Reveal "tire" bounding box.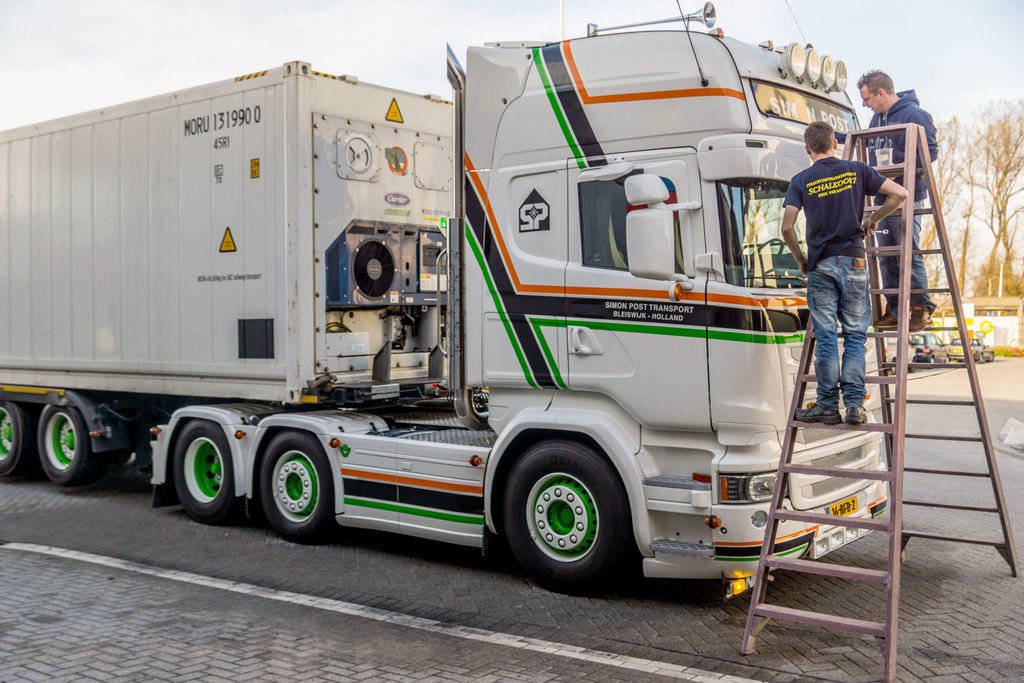
Revealed: x1=163, y1=422, x2=234, y2=520.
